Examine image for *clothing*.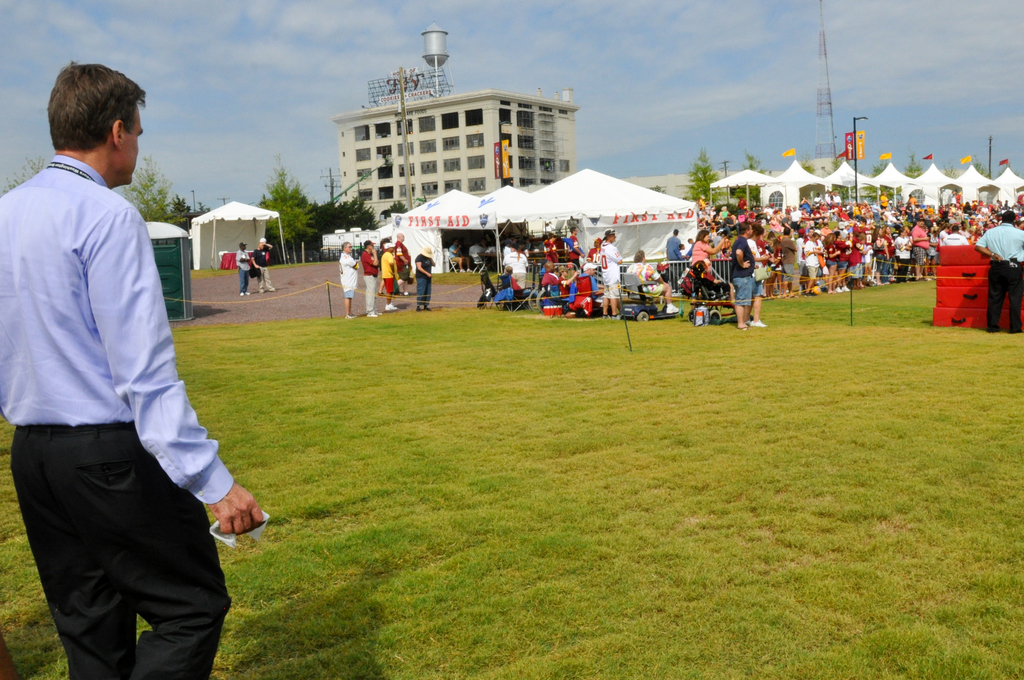
Examination result: (237,250,250,291).
